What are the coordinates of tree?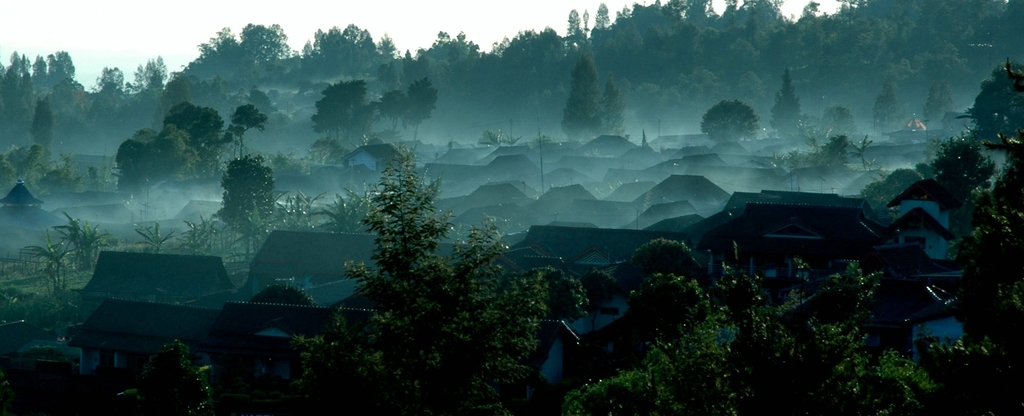
bbox=(630, 236, 703, 281).
